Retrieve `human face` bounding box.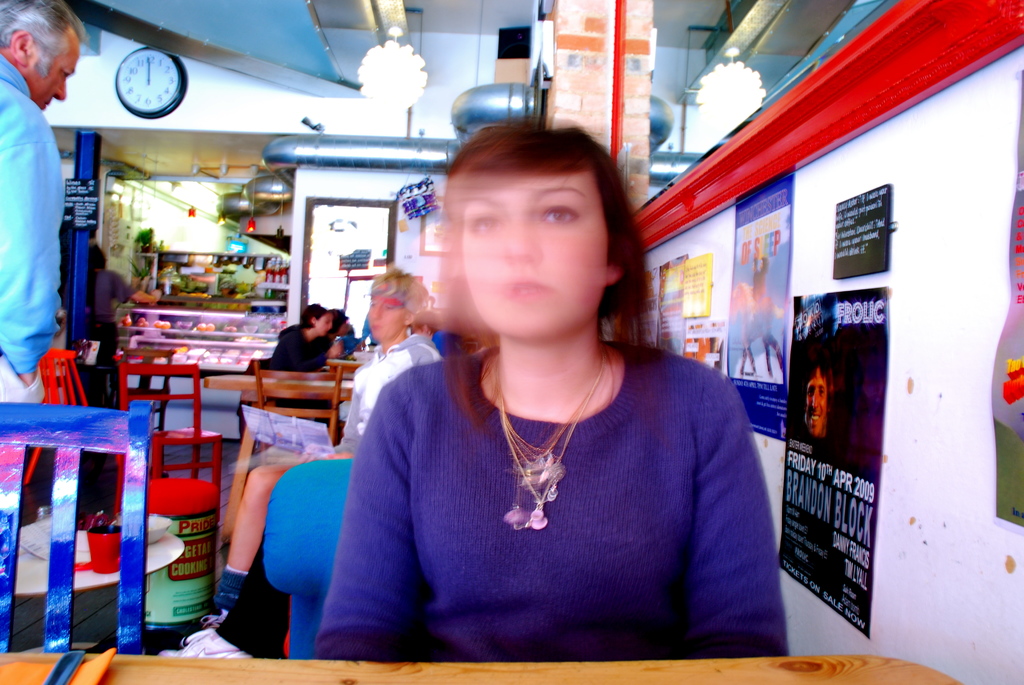
Bounding box: l=803, t=370, r=826, b=436.
